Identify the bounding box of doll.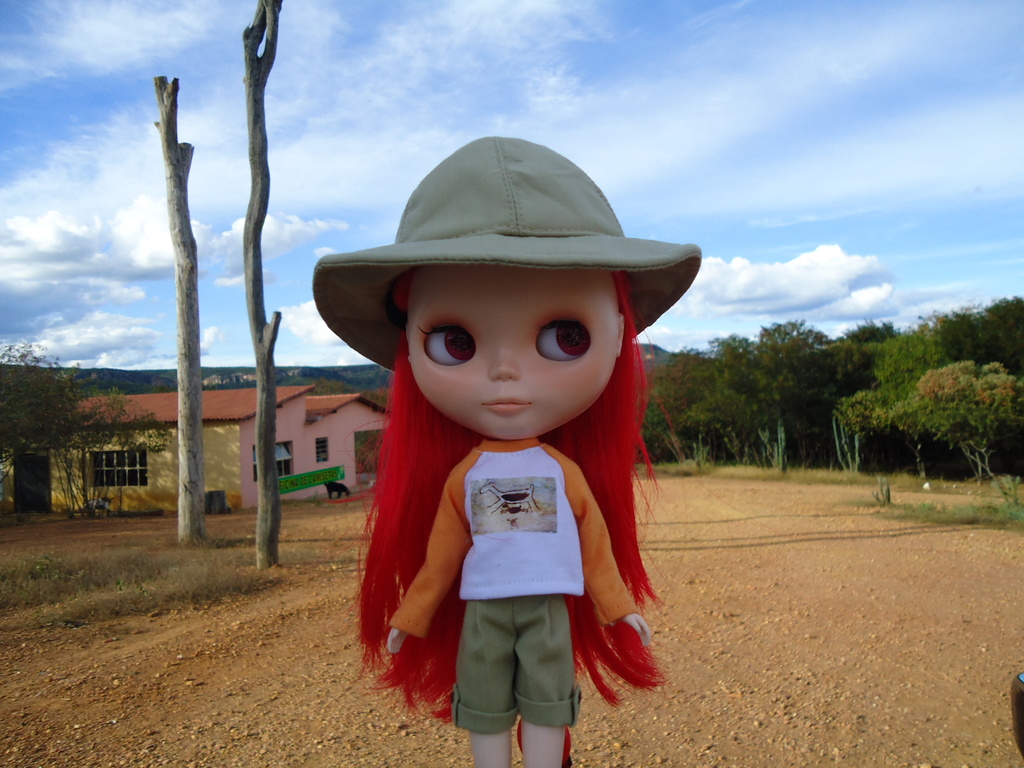
<region>328, 115, 701, 750</region>.
